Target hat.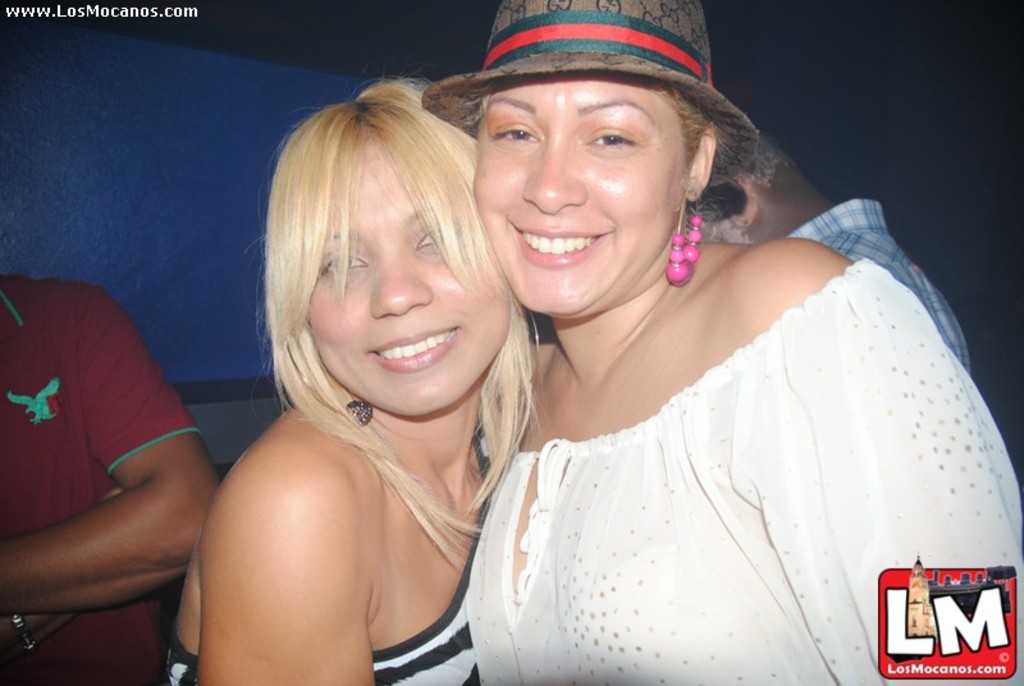
Target region: l=422, t=0, r=760, b=177.
